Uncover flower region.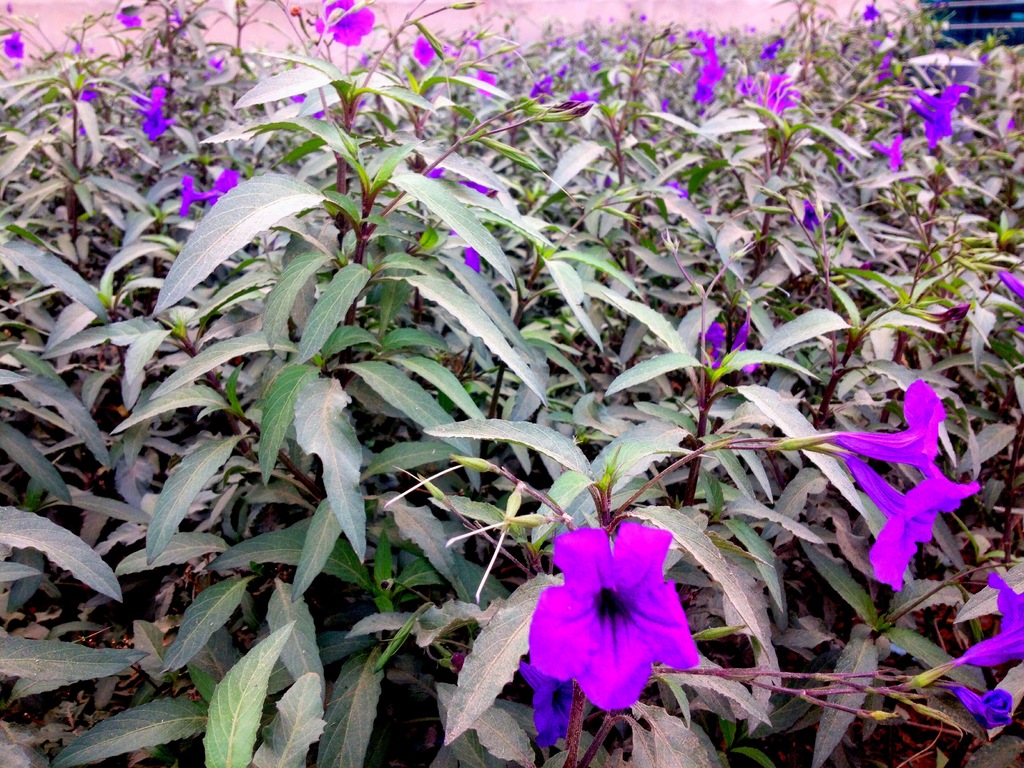
Uncovered: x1=1000, y1=269, x2=1023, y2=306.
